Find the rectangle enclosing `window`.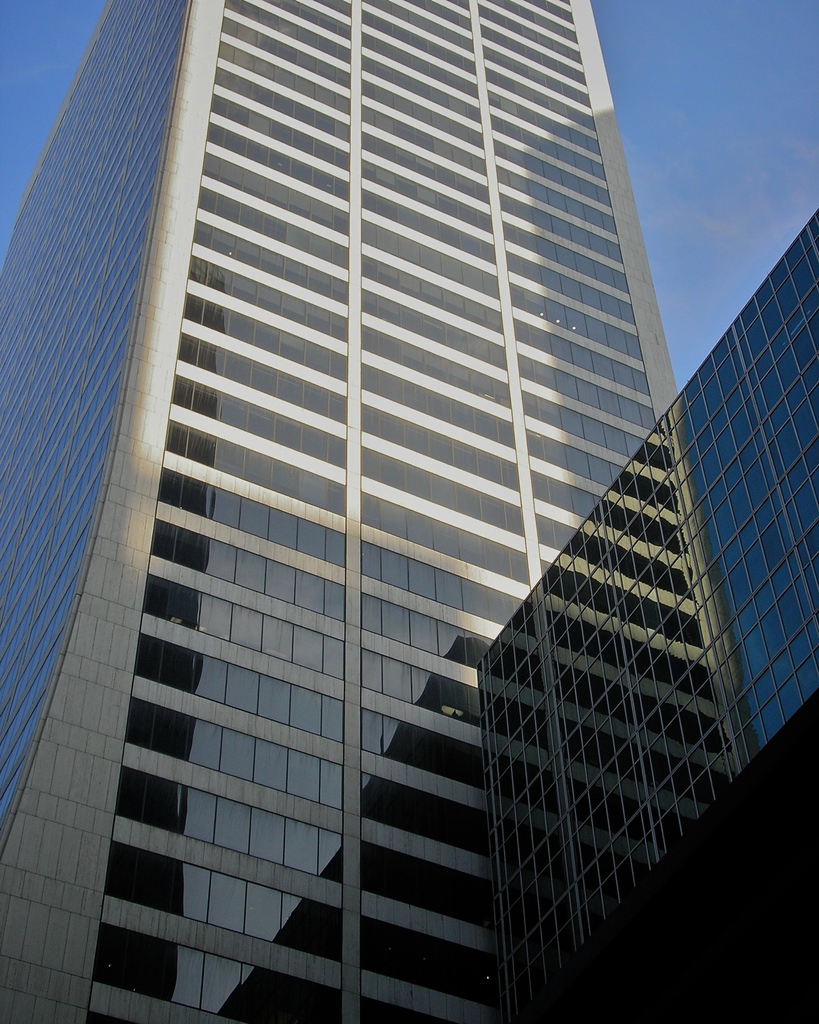
crop(97, 828, 343, 969).
